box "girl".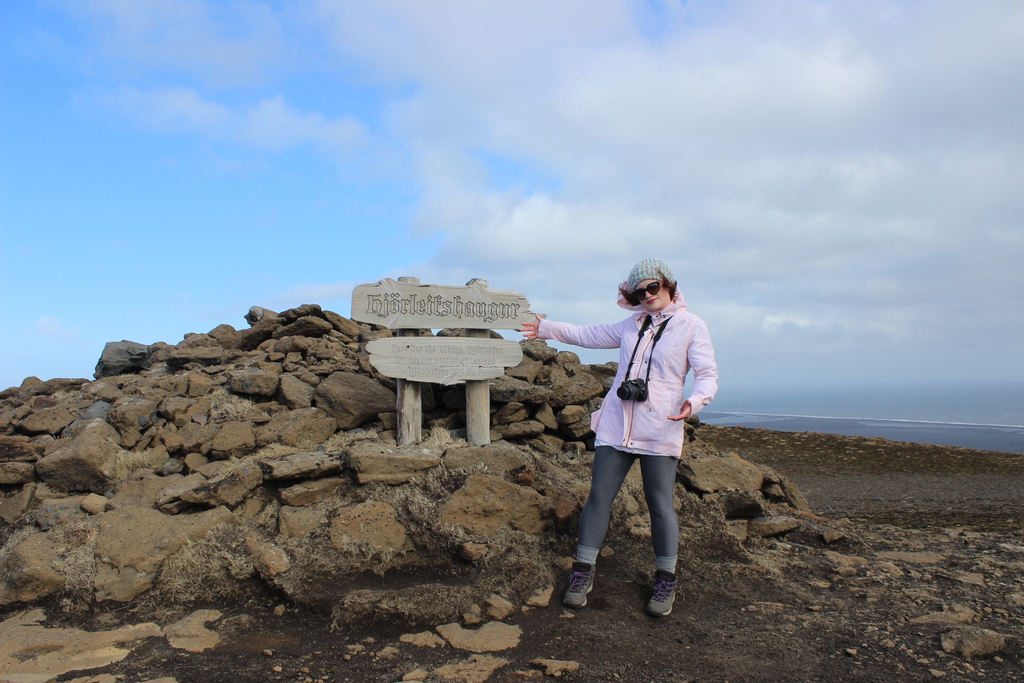
[x1=518, y1=256, x2=719, y2=618].
